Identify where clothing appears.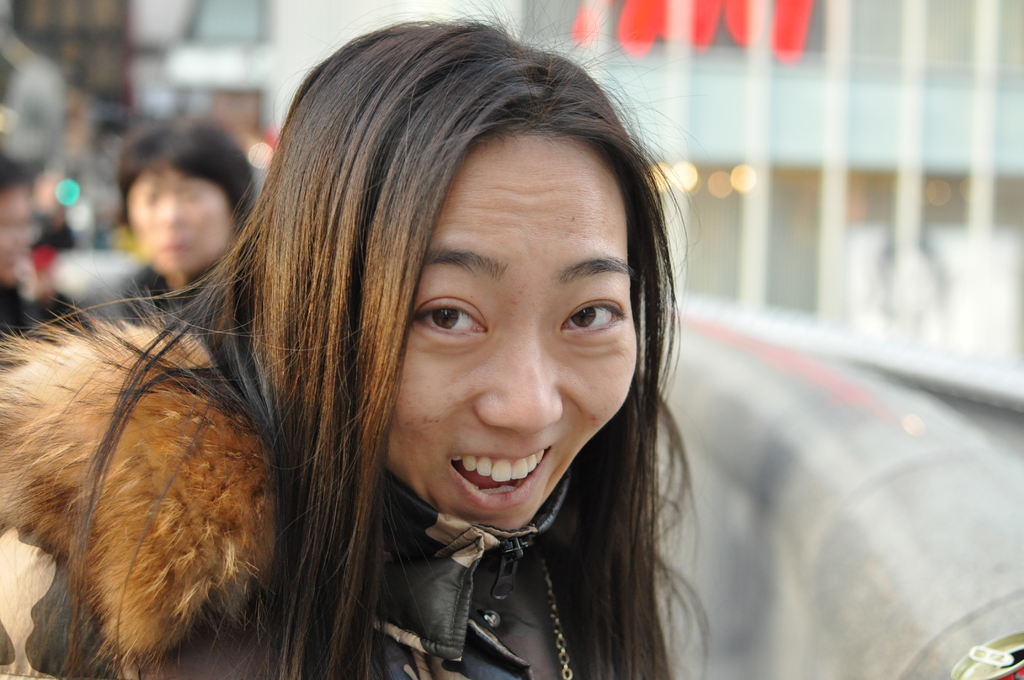
Appears at [left=0, top=280, right=648, bottom=679].
